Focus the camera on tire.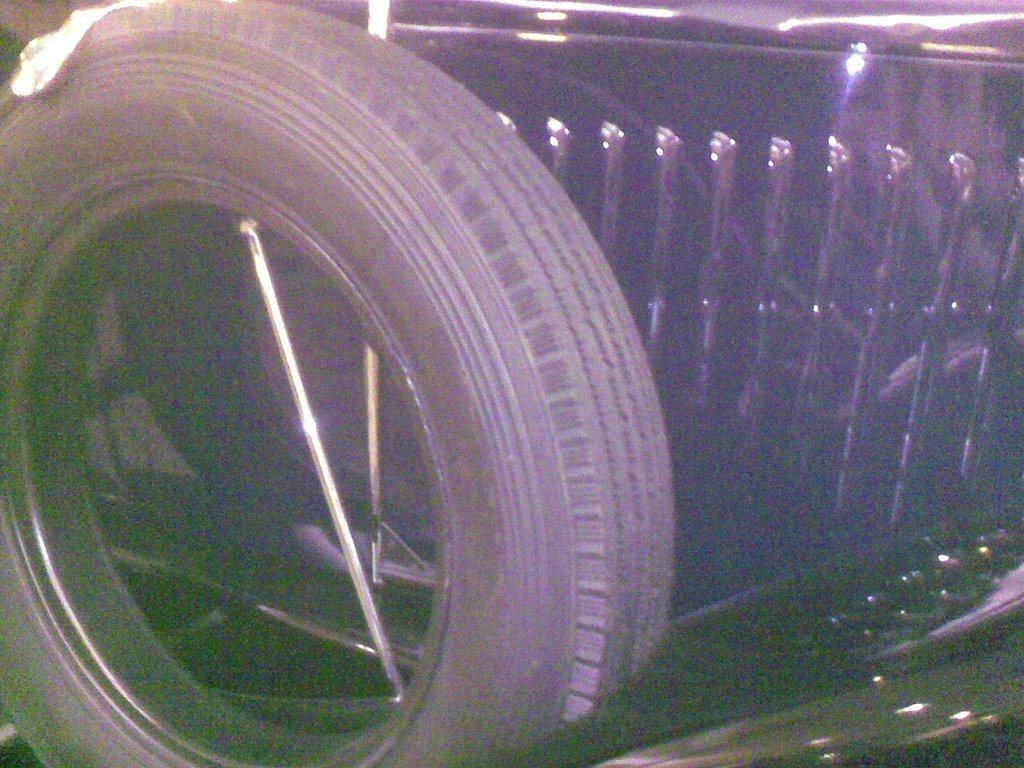
Focus region: (0,0,698,767).
